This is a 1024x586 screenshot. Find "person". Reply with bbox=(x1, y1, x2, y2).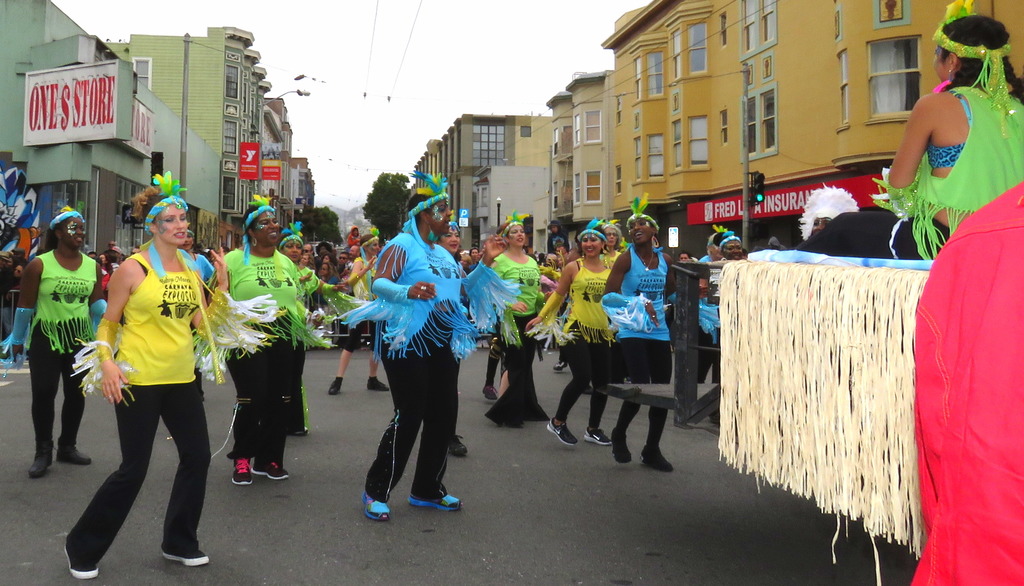
bbox=(362, 182, 468, 528).
